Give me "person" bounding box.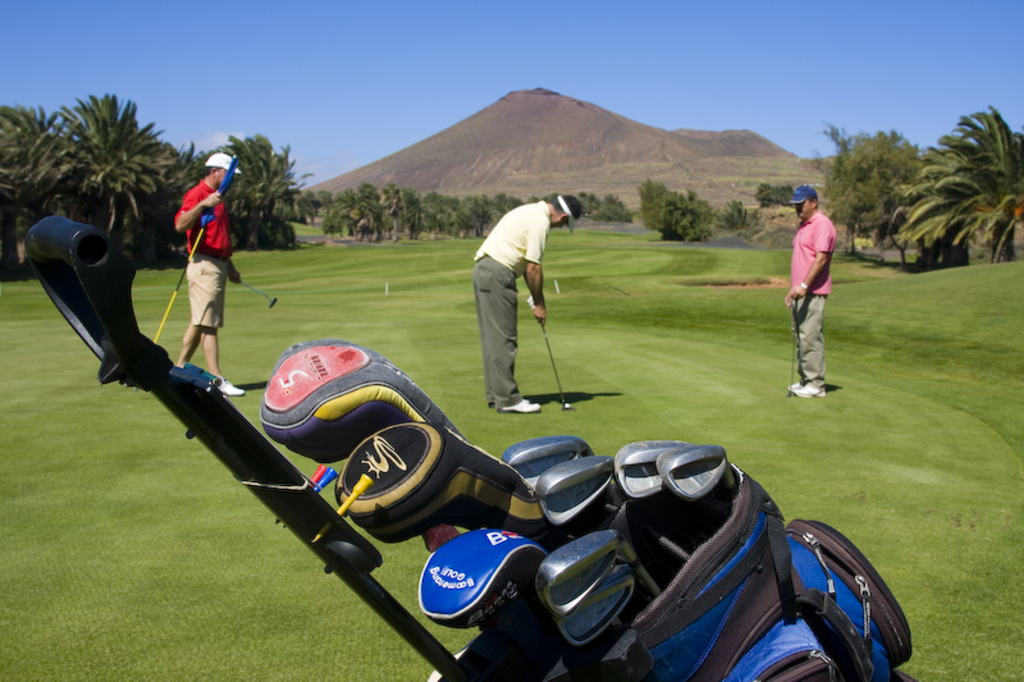
780/193/851/404.
